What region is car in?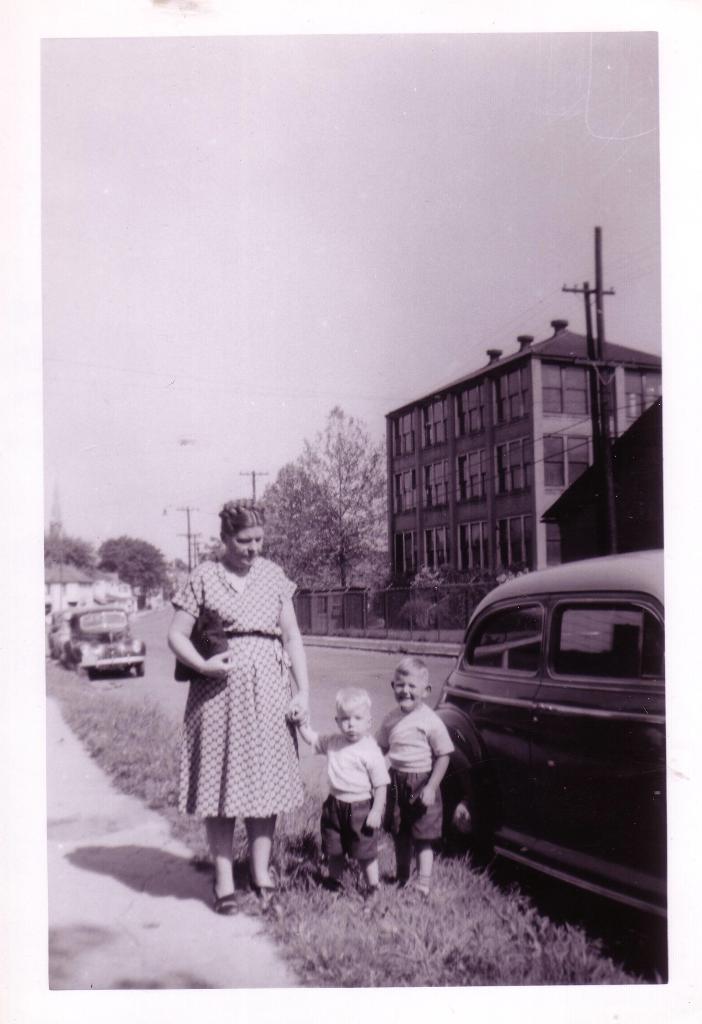
[376, 550, 698, 984].
